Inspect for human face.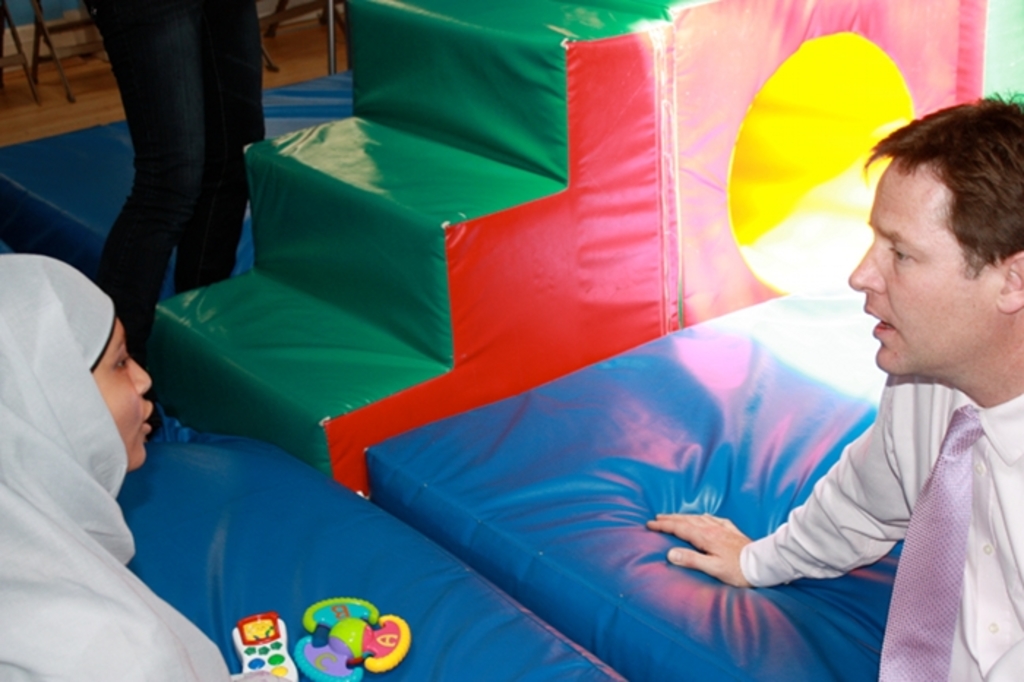
Inspection: x1=850 y1=152 x2=996 y2=376.
